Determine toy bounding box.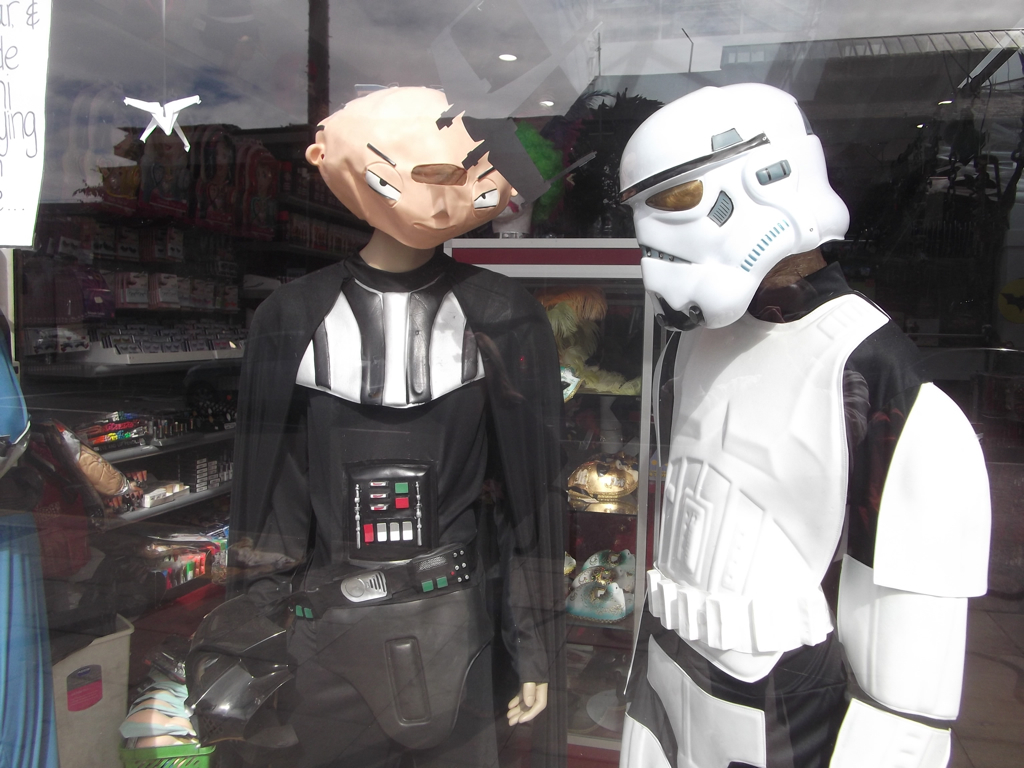
Determined: 562 443 646 497.
